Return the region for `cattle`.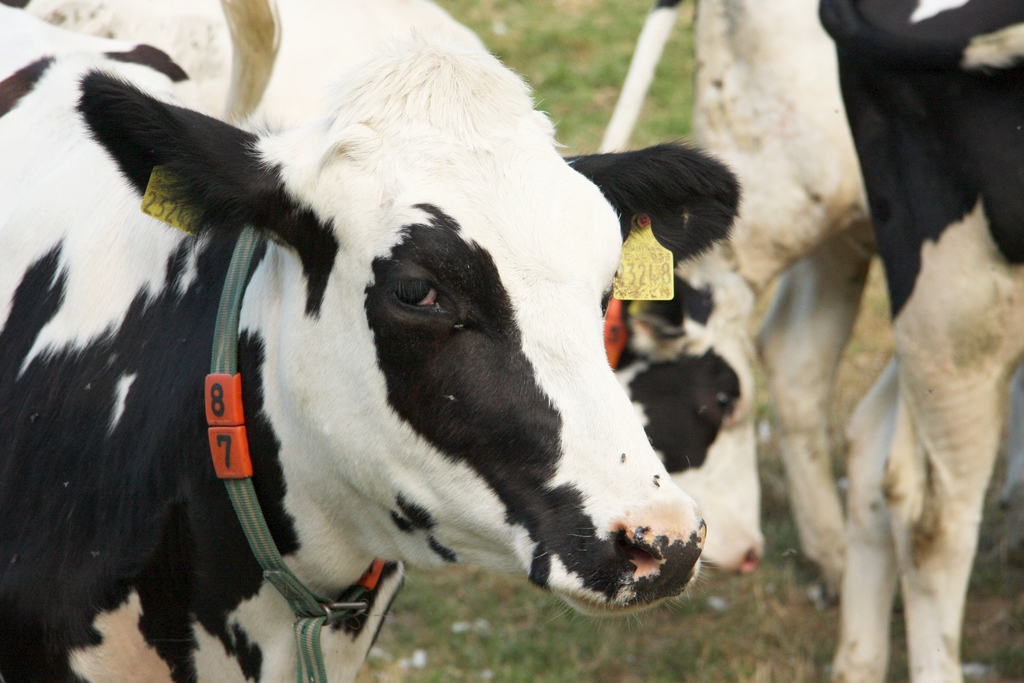
(left=595, top=0, right=1023, bottom=598).
